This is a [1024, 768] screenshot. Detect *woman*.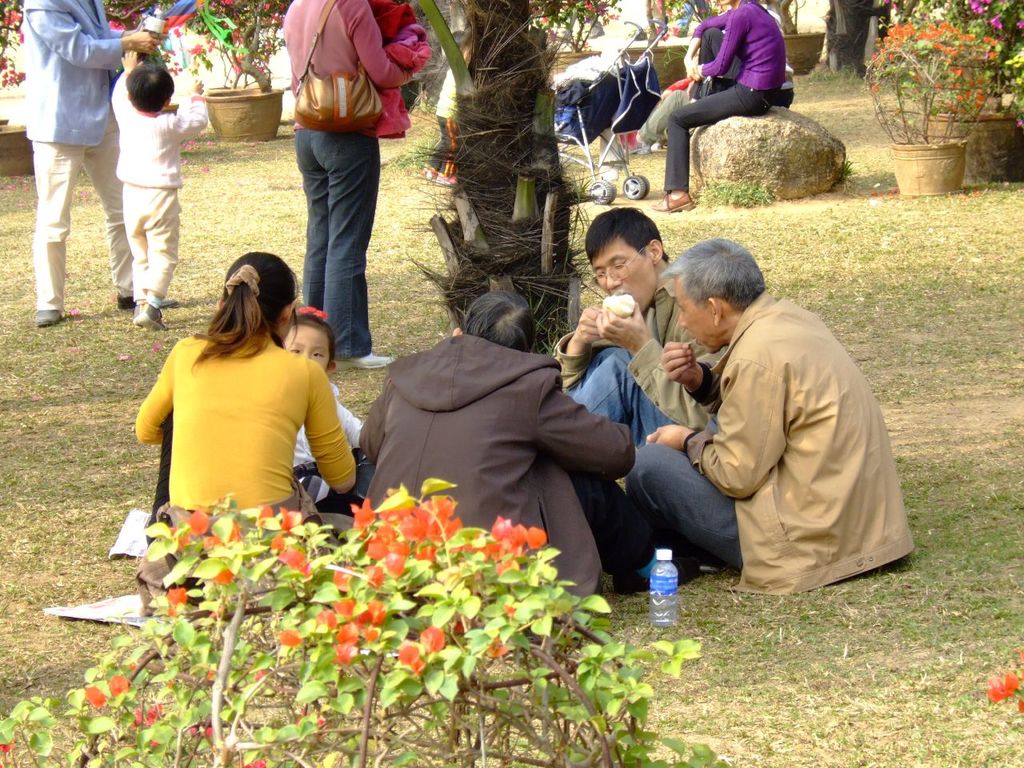
[134, 251, 372, 546].
